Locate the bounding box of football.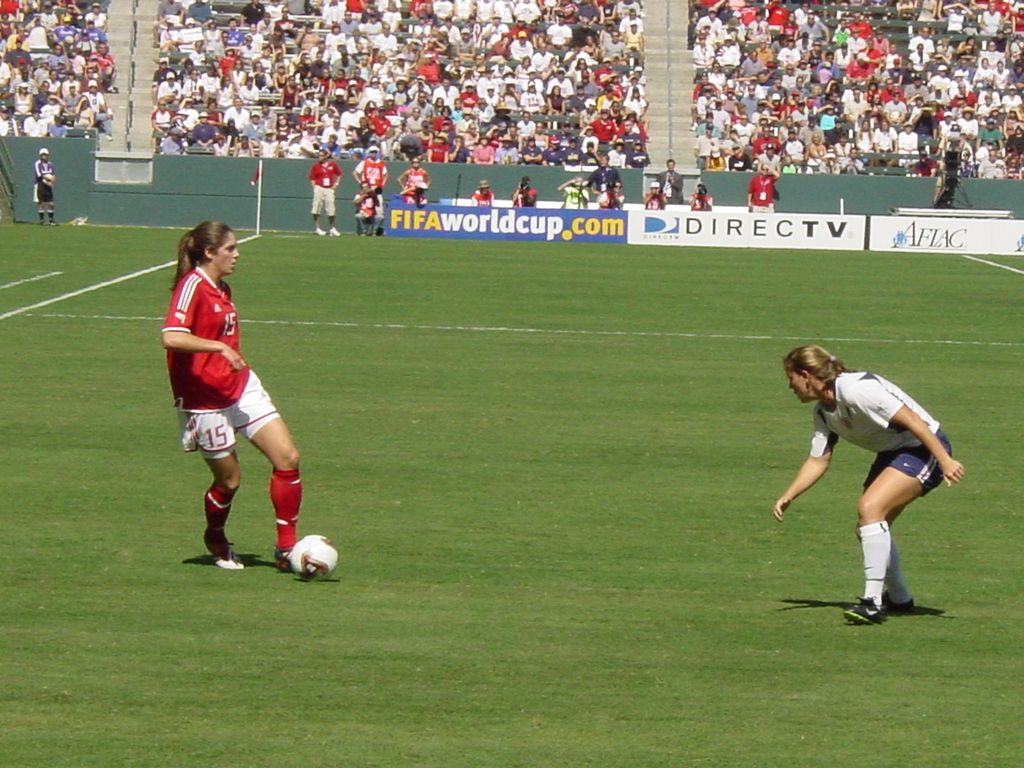
Bounding box: 289:535:340:581.
